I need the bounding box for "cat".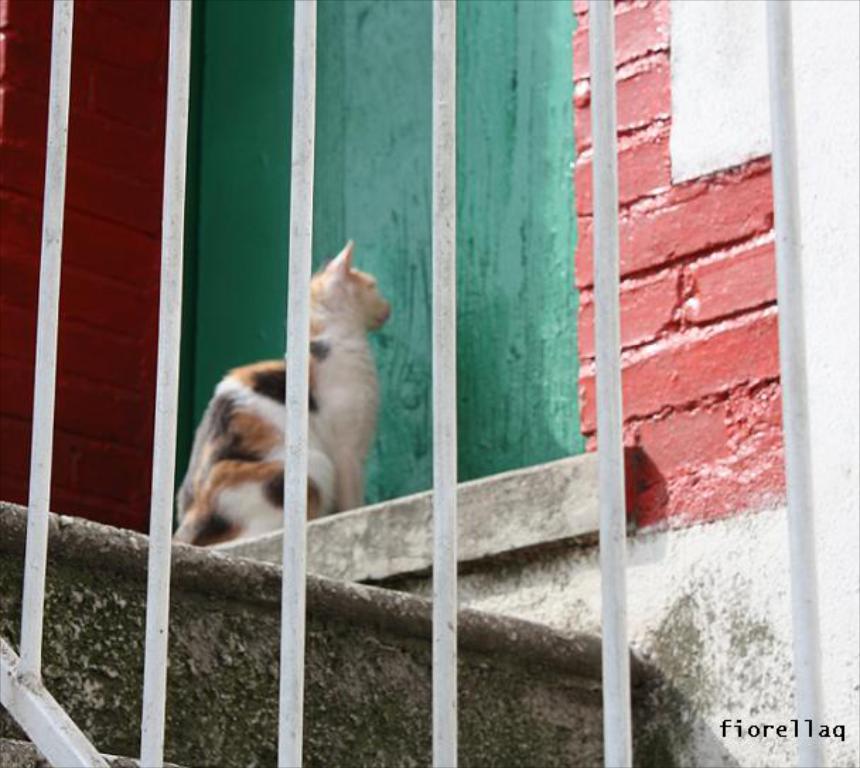
Here it is: (x1=170, y1=233, x2=399, y2=550).
